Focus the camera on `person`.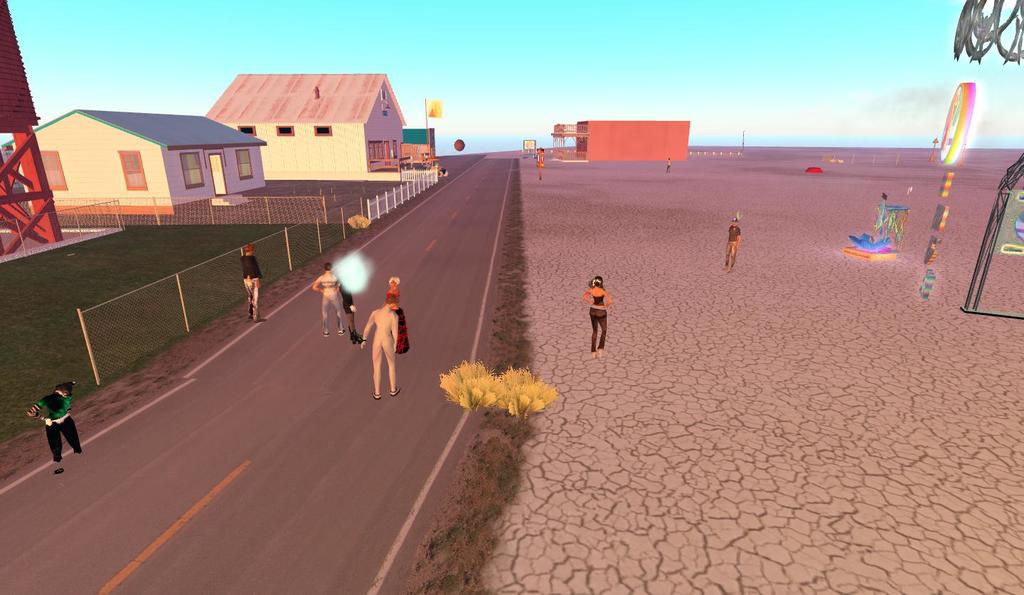
Focus region: Rect(239, 245, 262, 321).
